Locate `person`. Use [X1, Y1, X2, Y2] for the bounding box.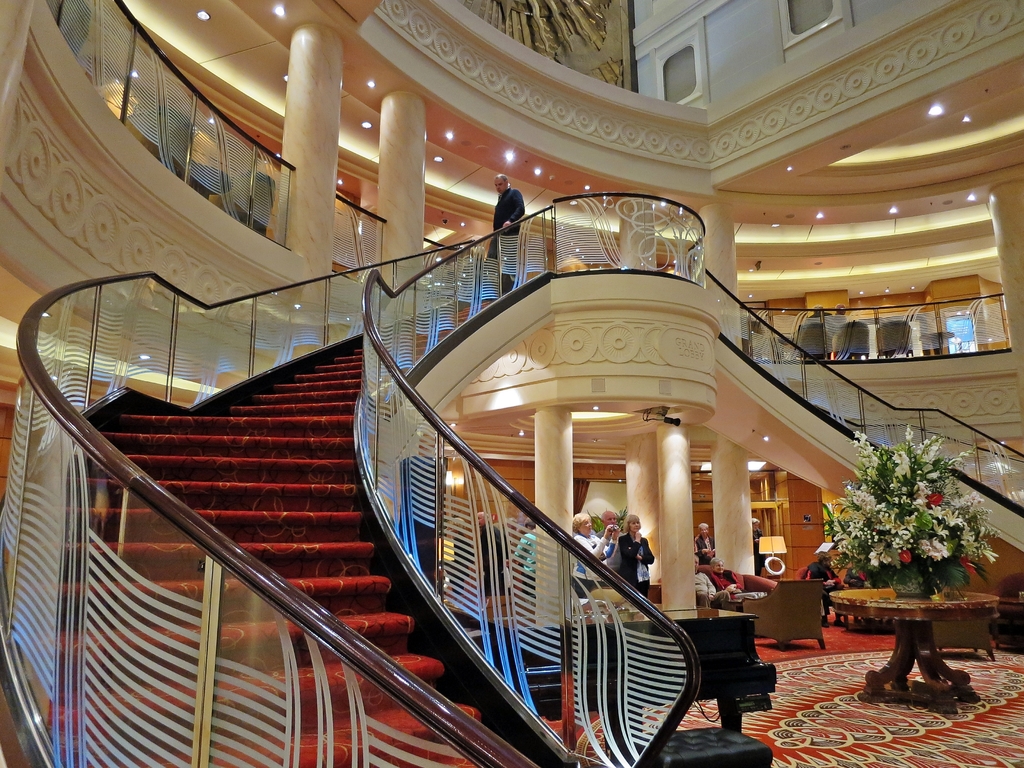
[488, 173, 528, 299].
